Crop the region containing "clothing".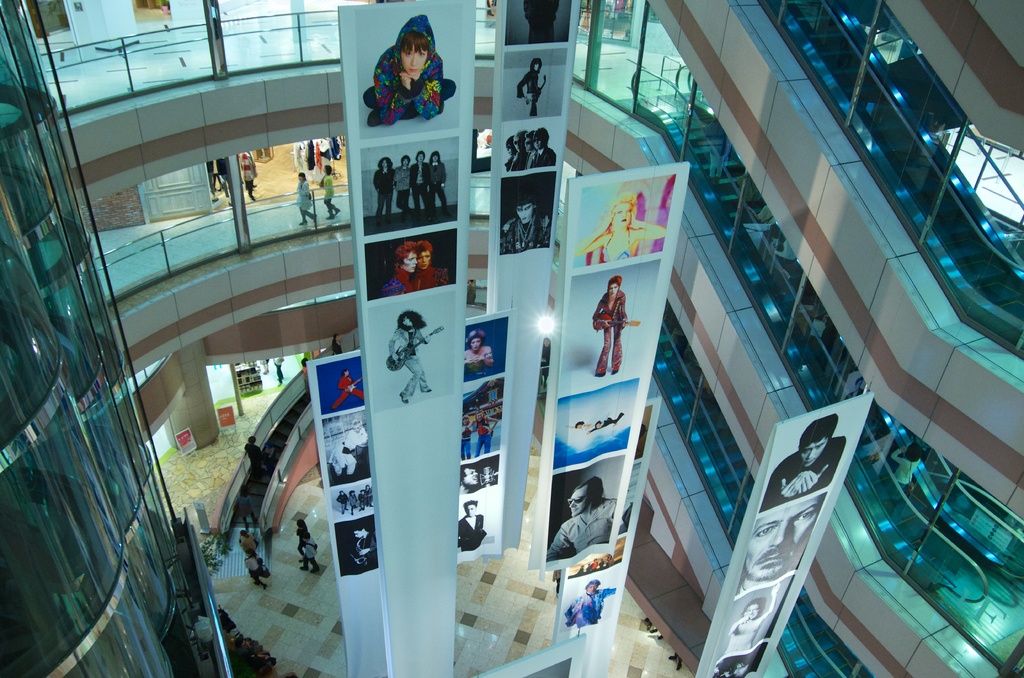
Crop region: 246/442/259/480.
